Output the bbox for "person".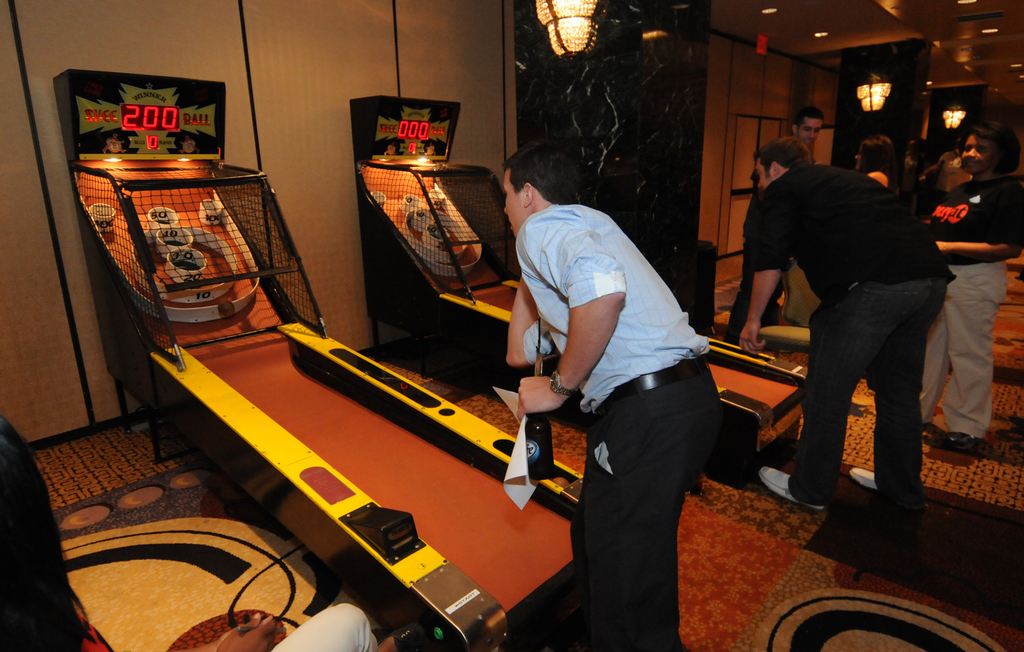
730:138:961:524.
